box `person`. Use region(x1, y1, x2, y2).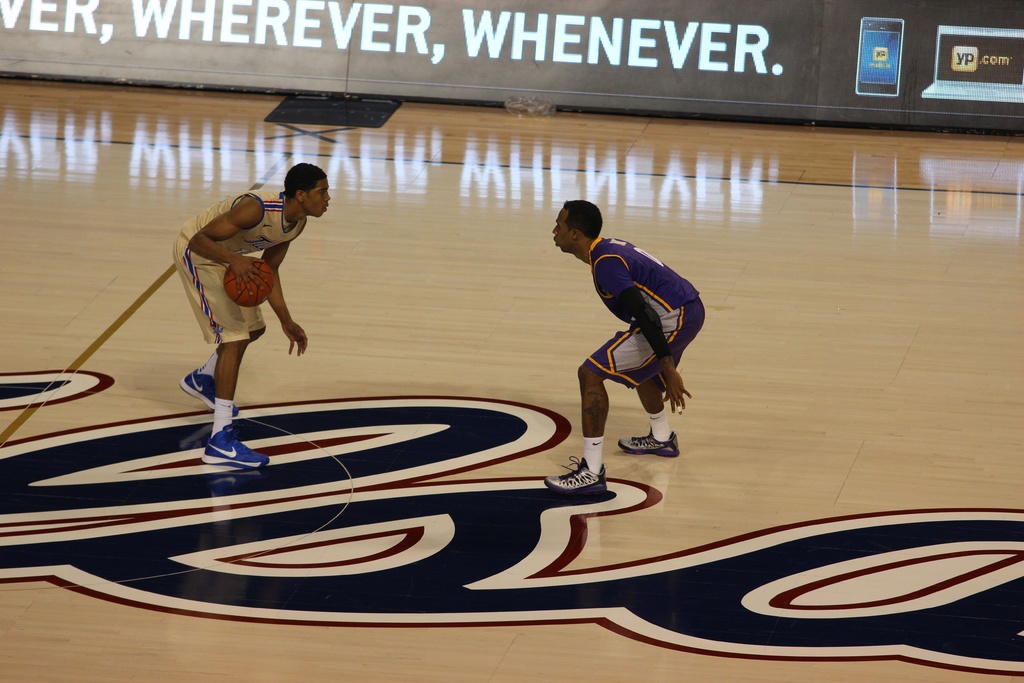
region(169, 163, 336, 465).
